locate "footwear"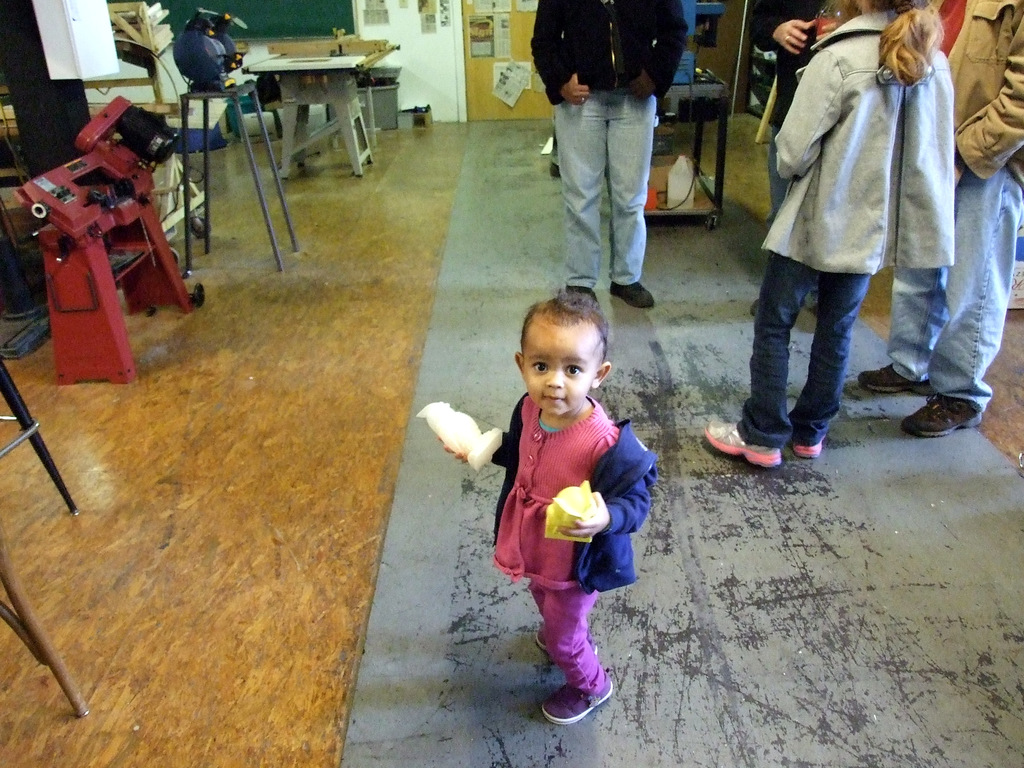
[x1=855, y1=364, x2=929, y2=399]
